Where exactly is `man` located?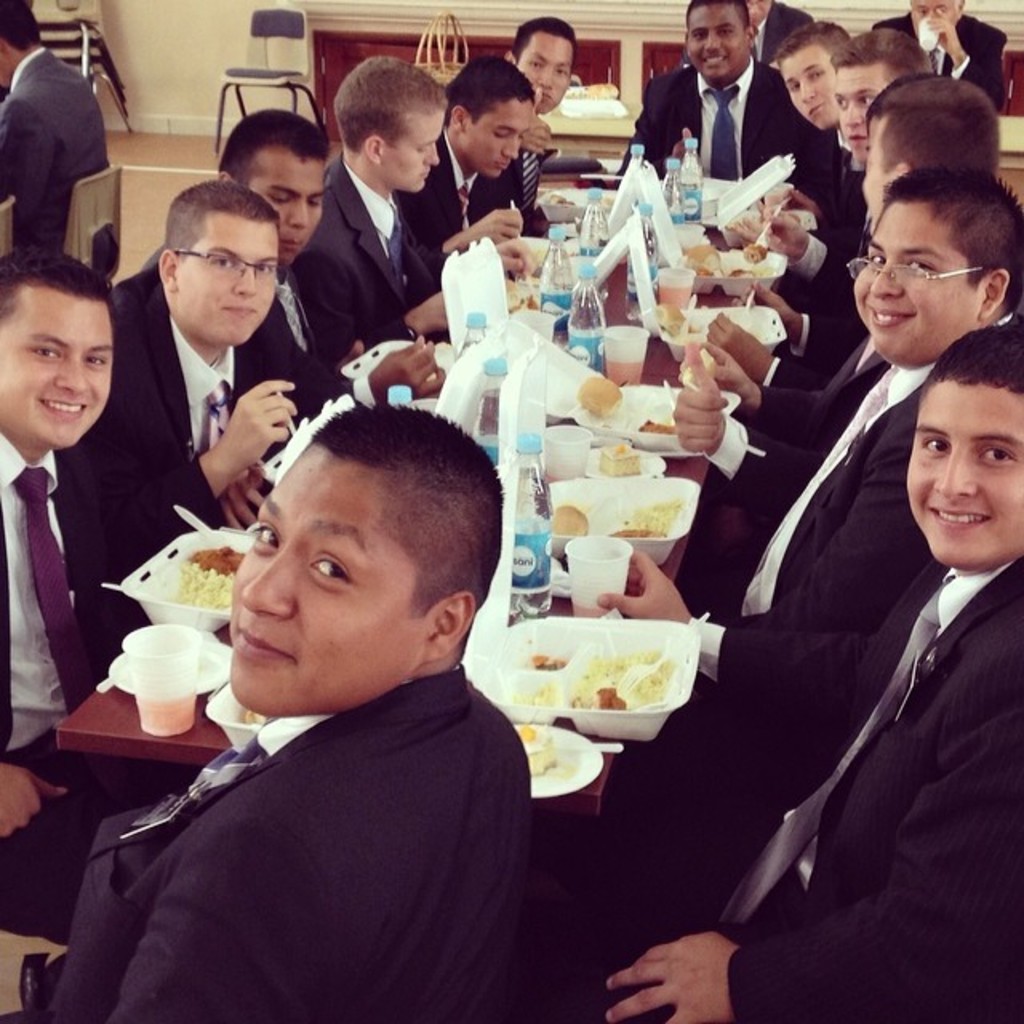
Its bounding box is 94 190 344 598.
